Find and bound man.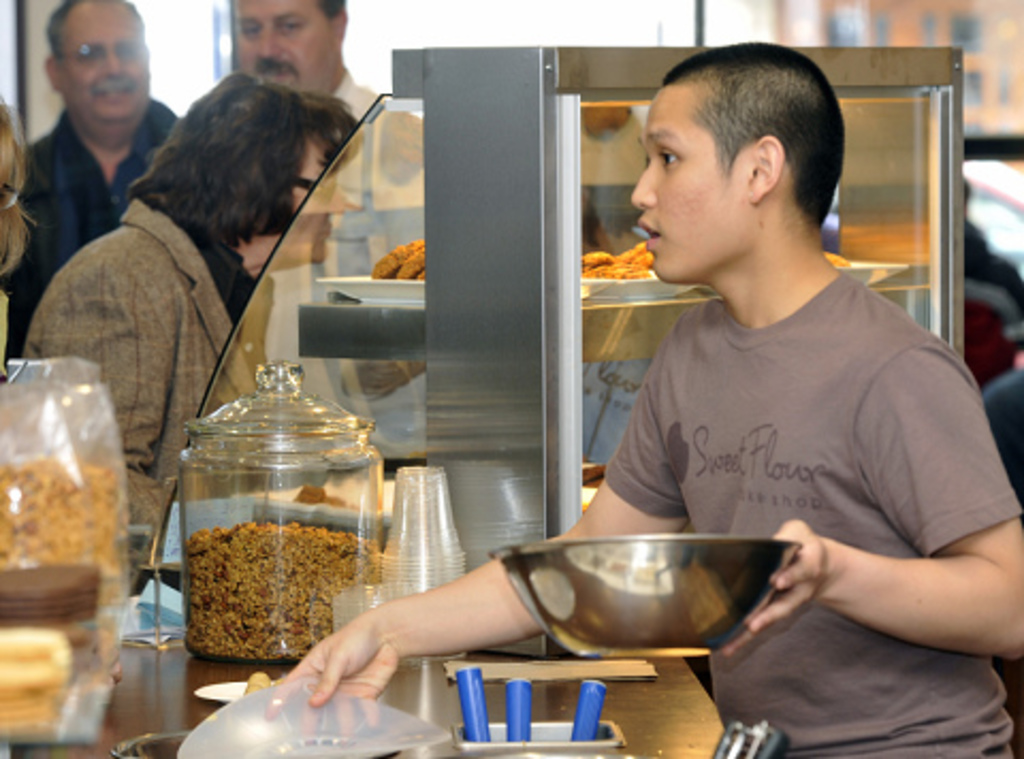
Bound: (left=220, top=0, right=431, bottom=260).
